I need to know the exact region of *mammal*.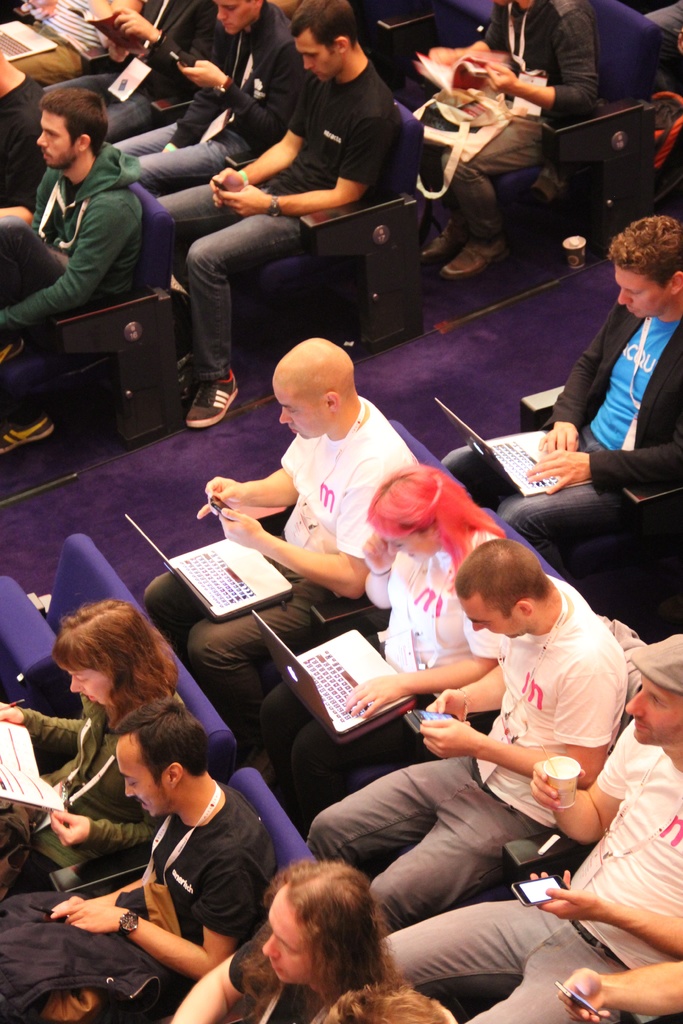
Region: [left=320, top=974, right=455, bottom=1023].
